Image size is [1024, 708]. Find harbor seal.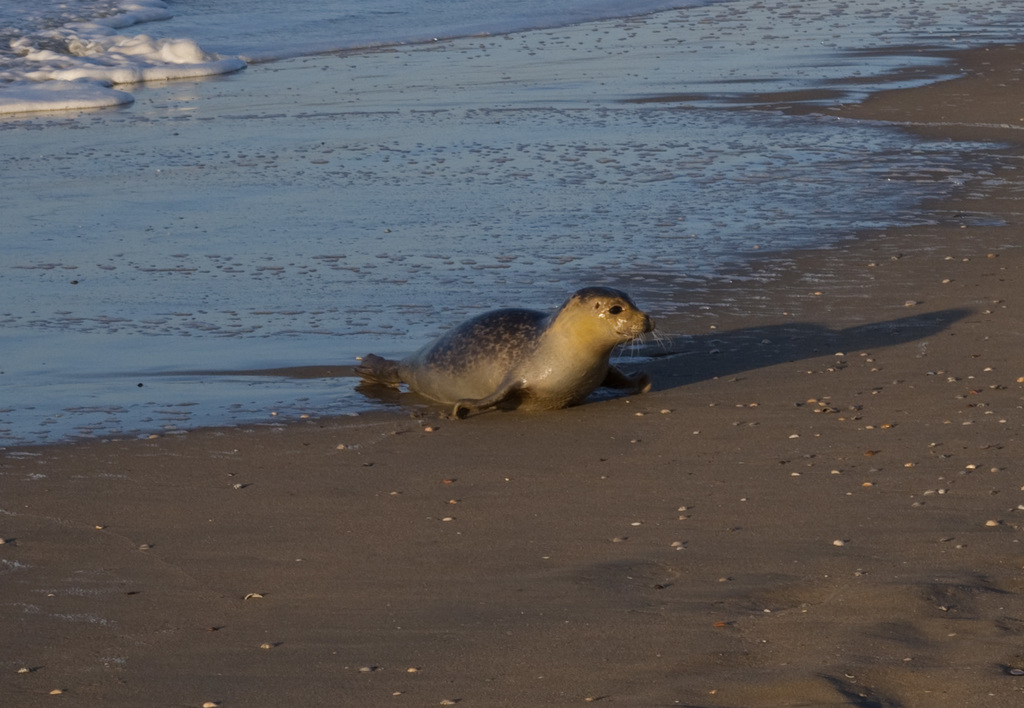
<bbox>362, 288, 685, 428</bbox>.
